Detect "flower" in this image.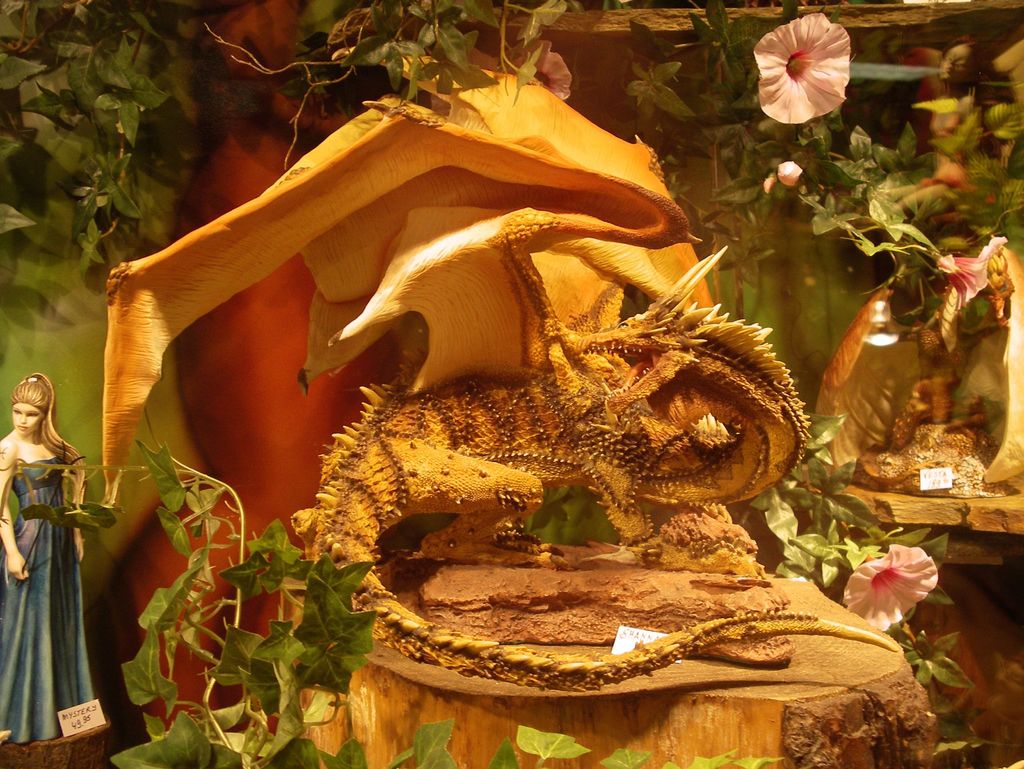
Detection: [x1=744, y1=9, x2=857, y2=124].
